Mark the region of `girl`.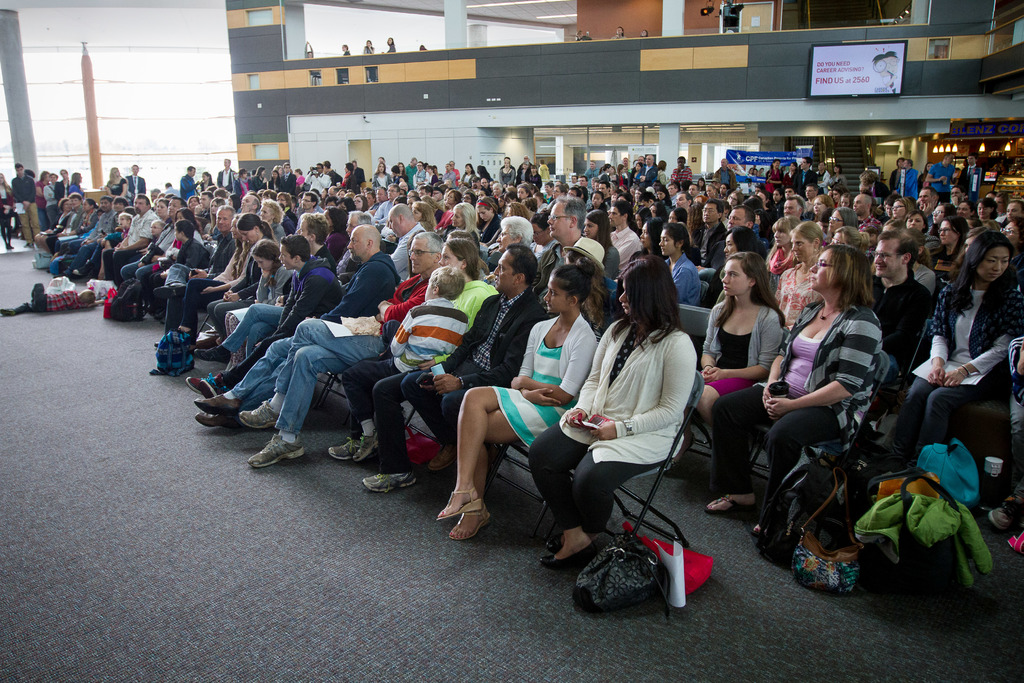
Region: {"x1": 100, "y1": 212, "x2": 134, "y2": 282}.
